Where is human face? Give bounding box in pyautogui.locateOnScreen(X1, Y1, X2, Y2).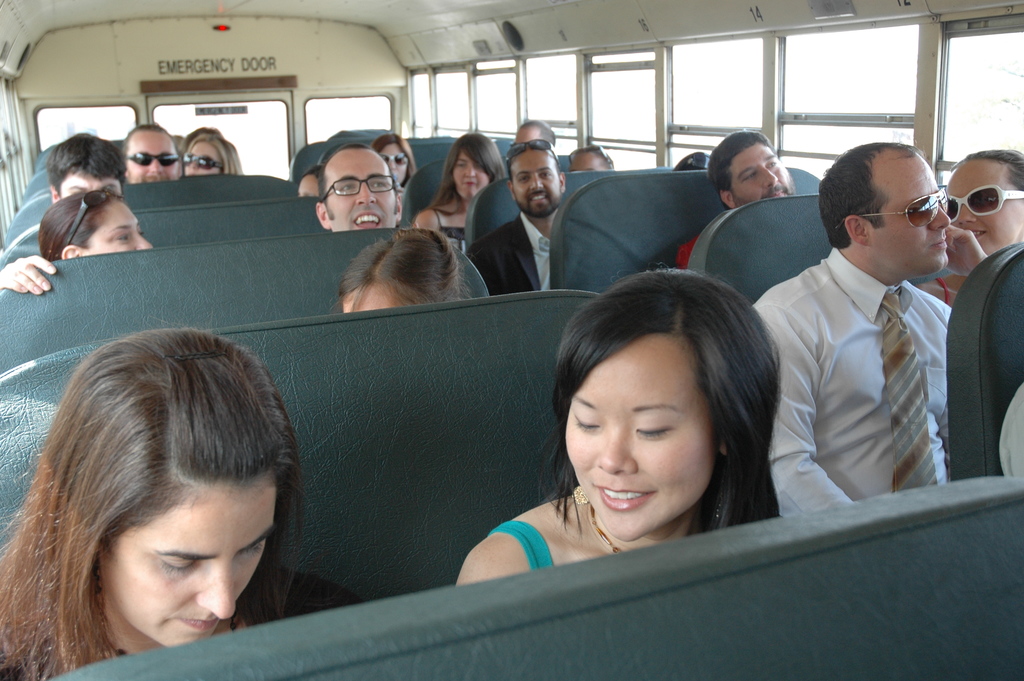
pyautogui.locateOnScreen(567, 154, 605, 172).
